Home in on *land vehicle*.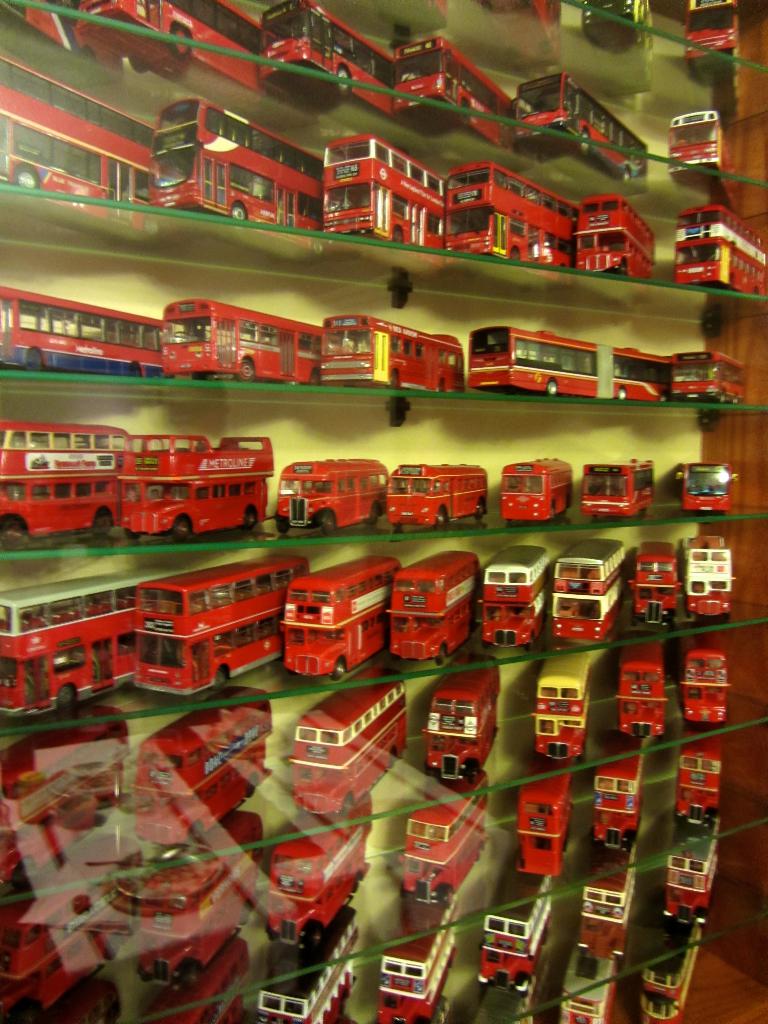
Homed in at (96,422,295,536).
